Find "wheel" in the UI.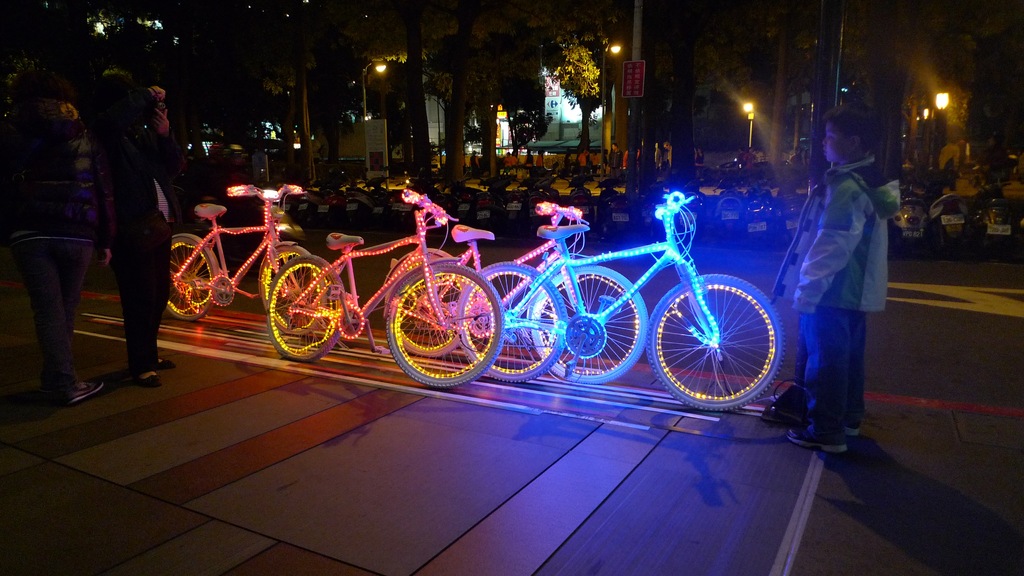
UI element at <region>383, 253, 467, 358</region>.
